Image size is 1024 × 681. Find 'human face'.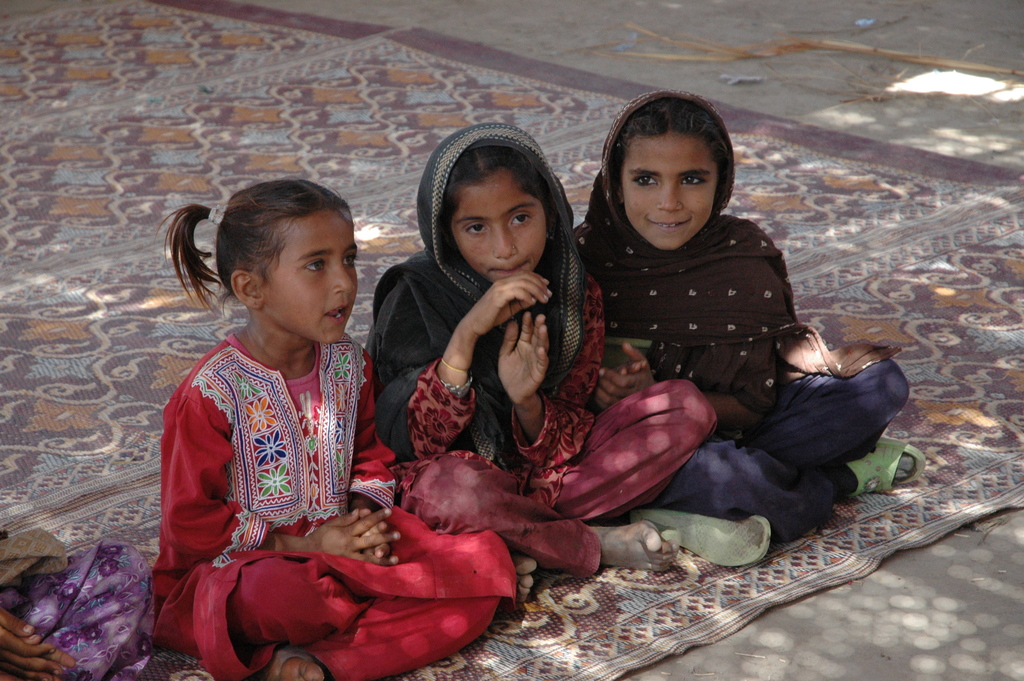
locate(614, 129, 716, 251).
